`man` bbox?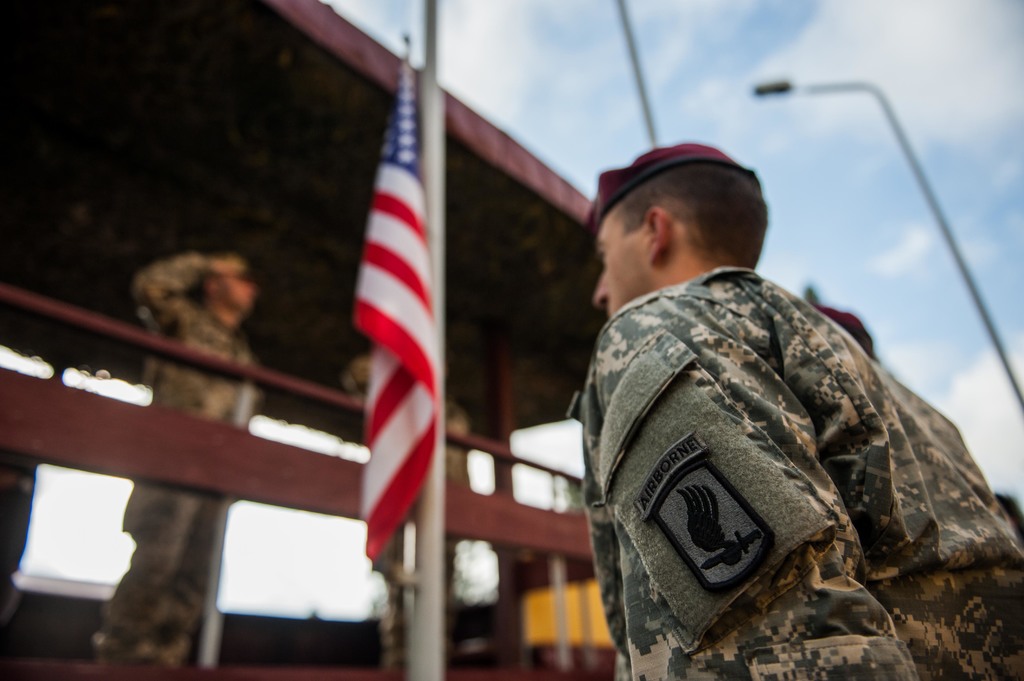
94 256 260 661
